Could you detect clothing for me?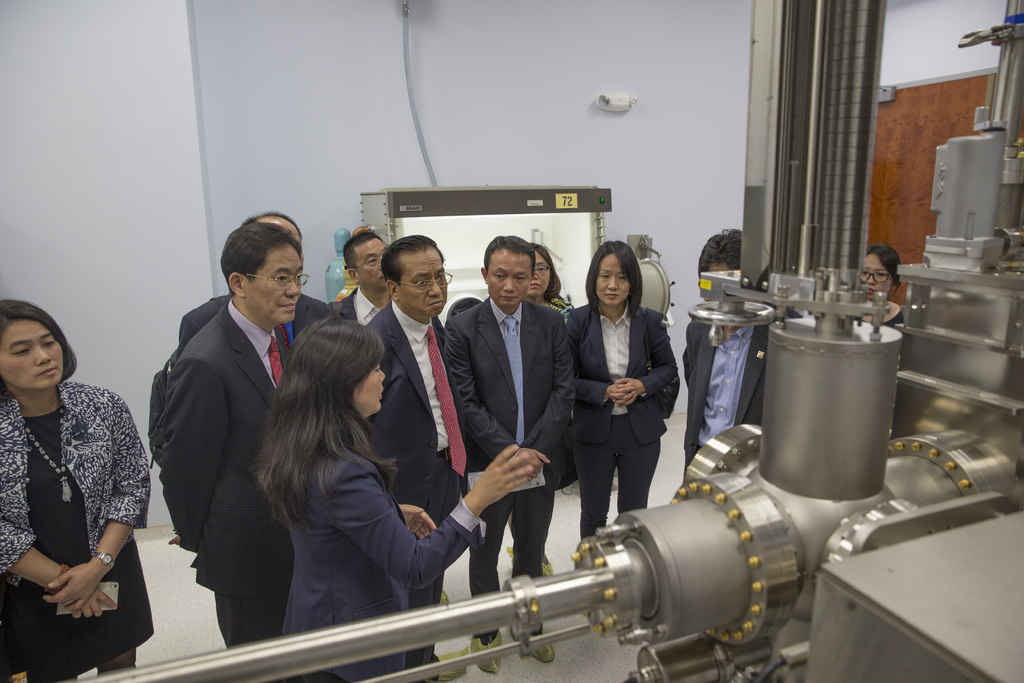
Detection result: bbox(683, 299, 802, 477).
